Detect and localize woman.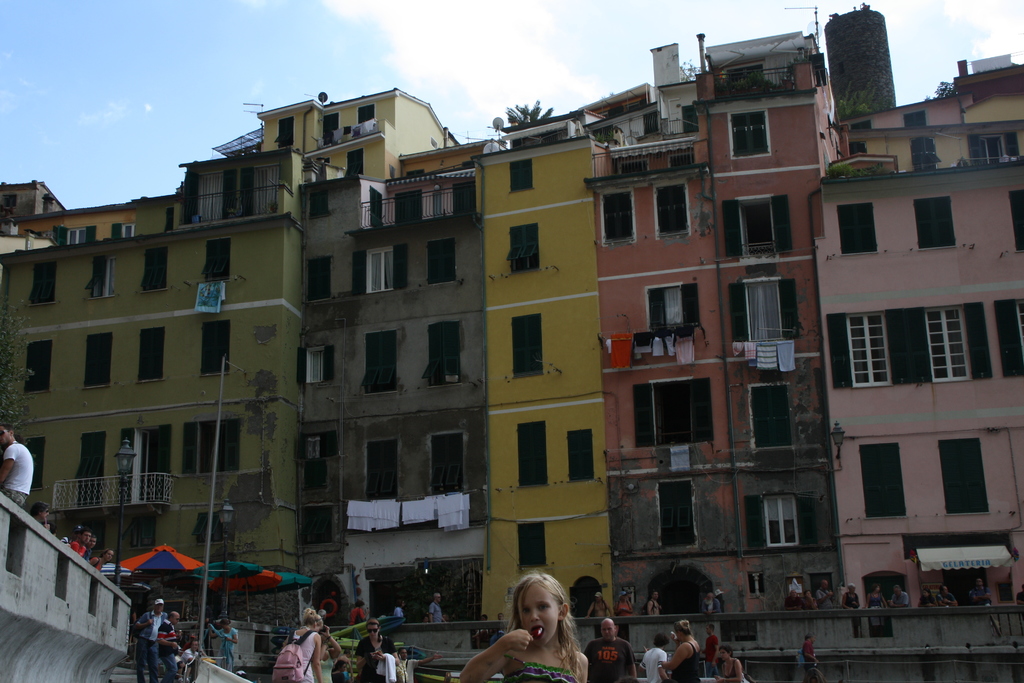
Localized at {"left": 91, "top": 548, "right": 115, "bottom": 575}.
